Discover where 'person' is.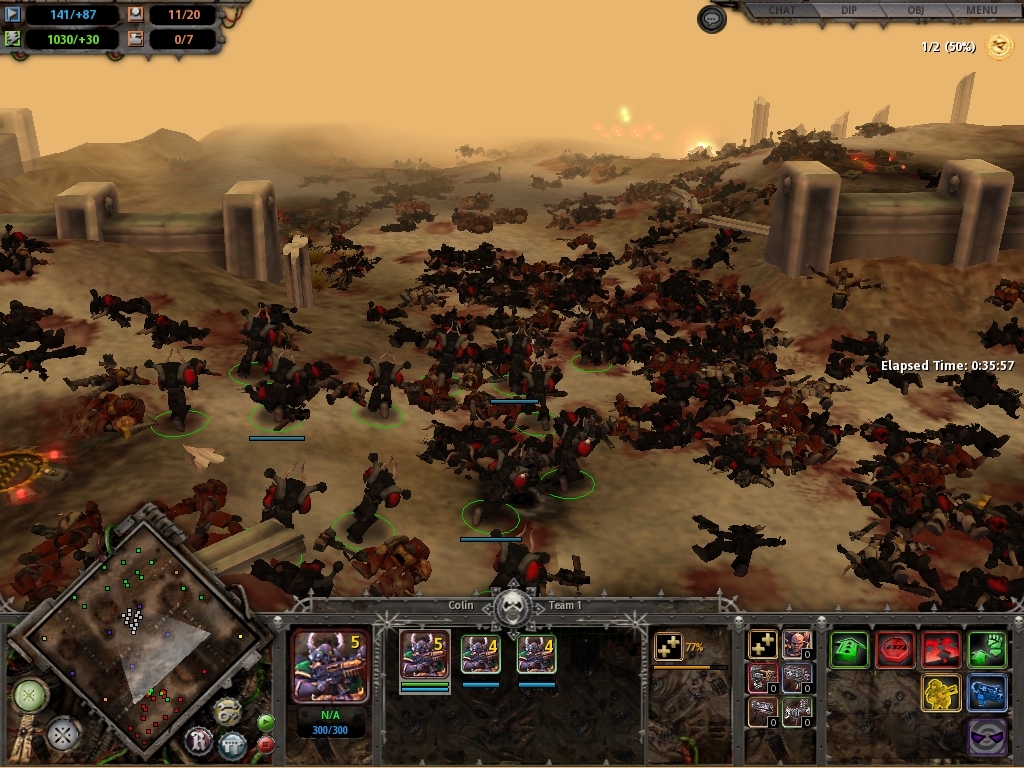
Discovered at crop(128, 311, 208, 352).
